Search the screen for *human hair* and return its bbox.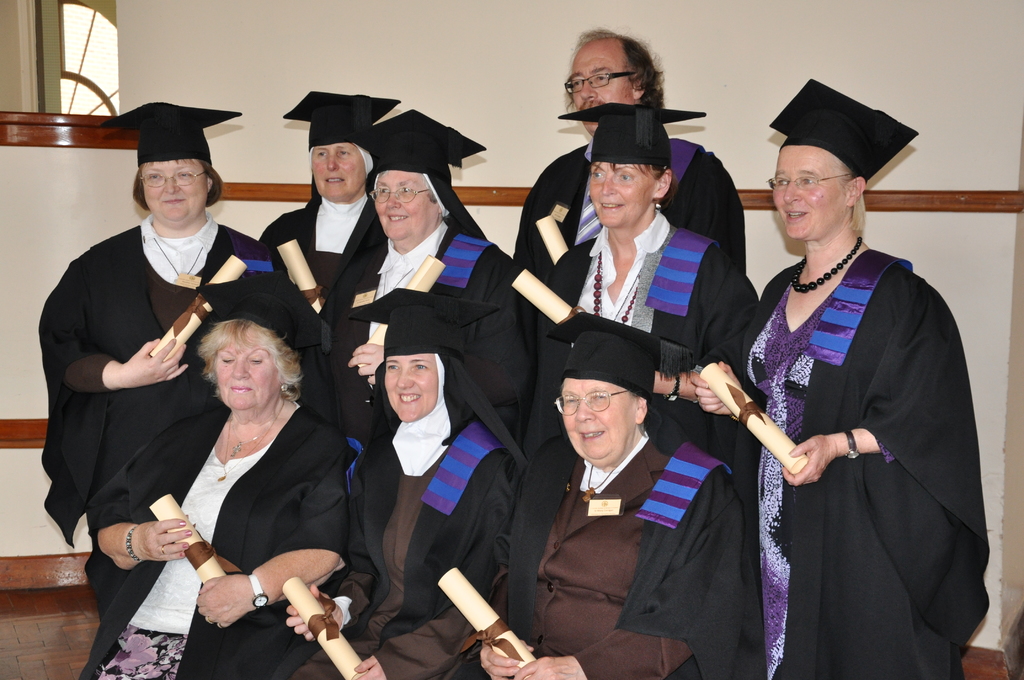
Found: [130,158,223,212].
